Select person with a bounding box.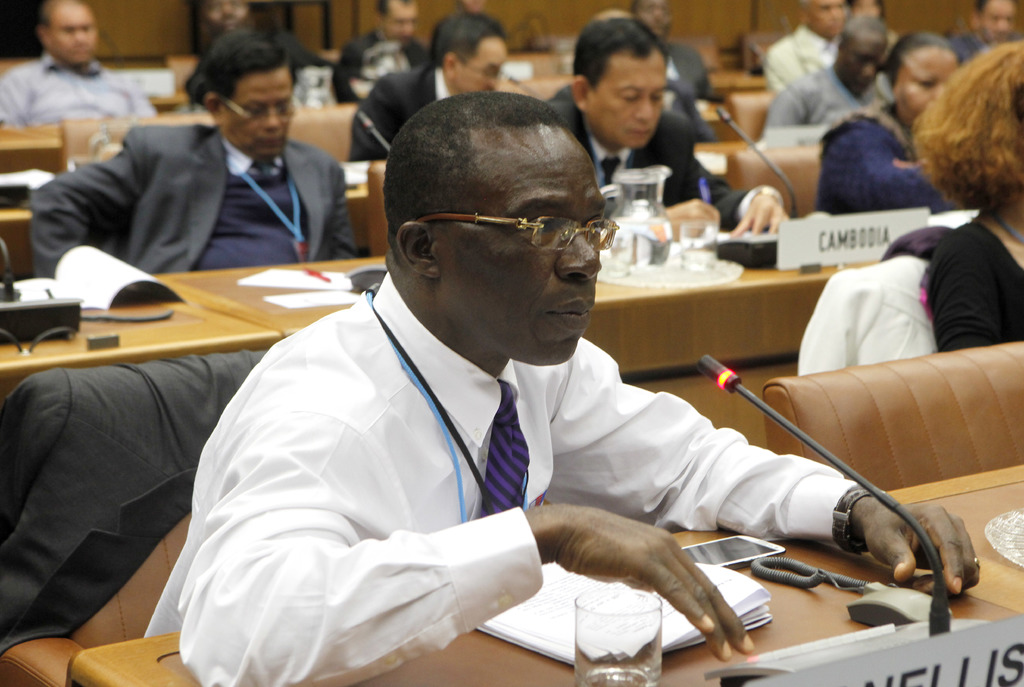
detection(346, 20, 552, 168).
